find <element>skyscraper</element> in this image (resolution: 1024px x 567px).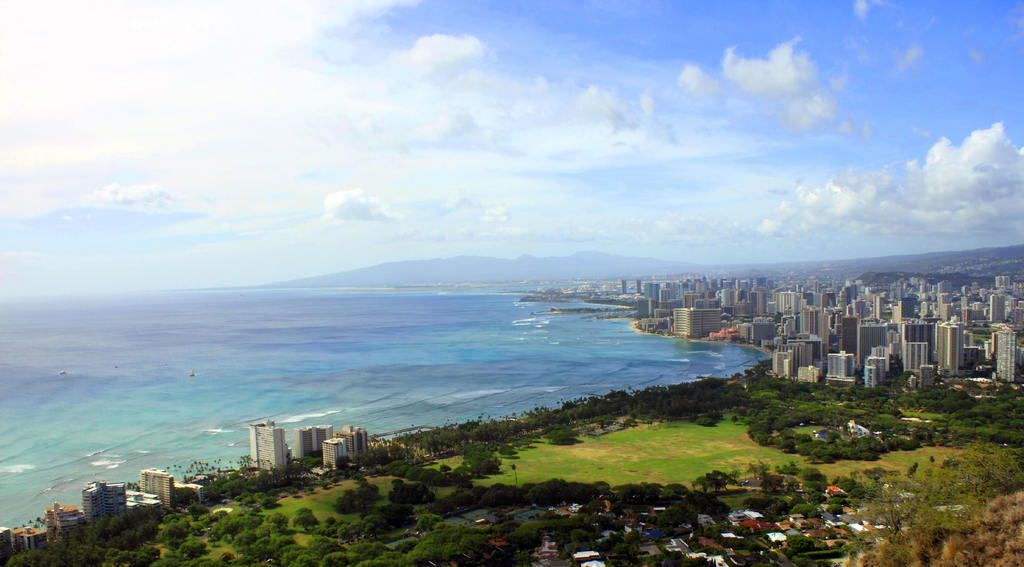
pyautogui.locateOnScreen(63, 482, 134, 536).
